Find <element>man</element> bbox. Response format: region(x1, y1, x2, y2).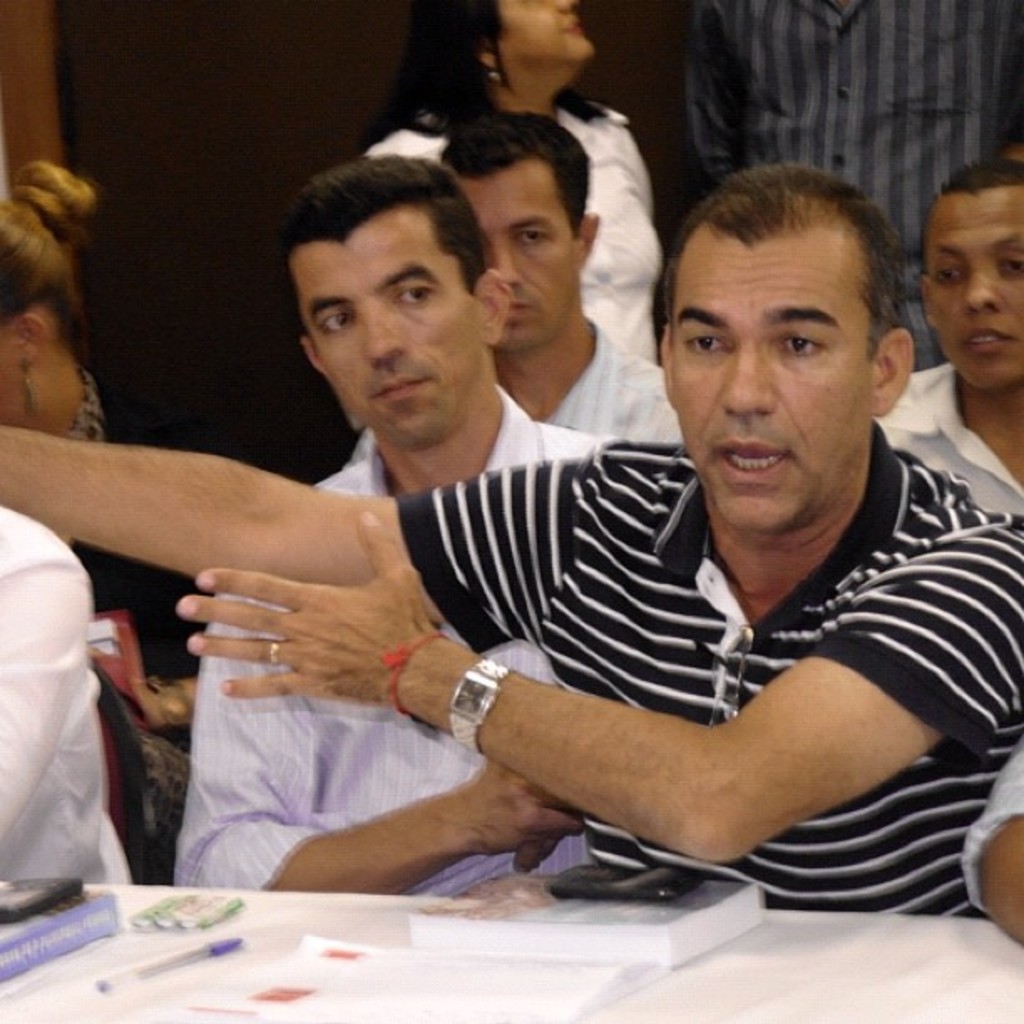
region(442, 100, 688, 448).
